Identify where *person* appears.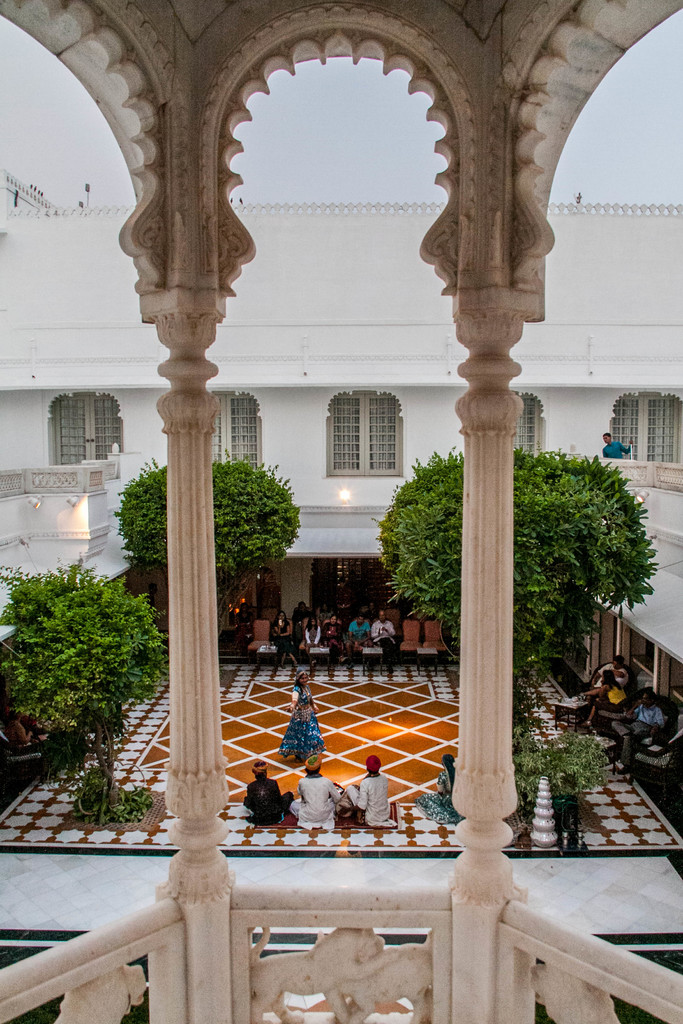
Appears at 579:668:626:732.
